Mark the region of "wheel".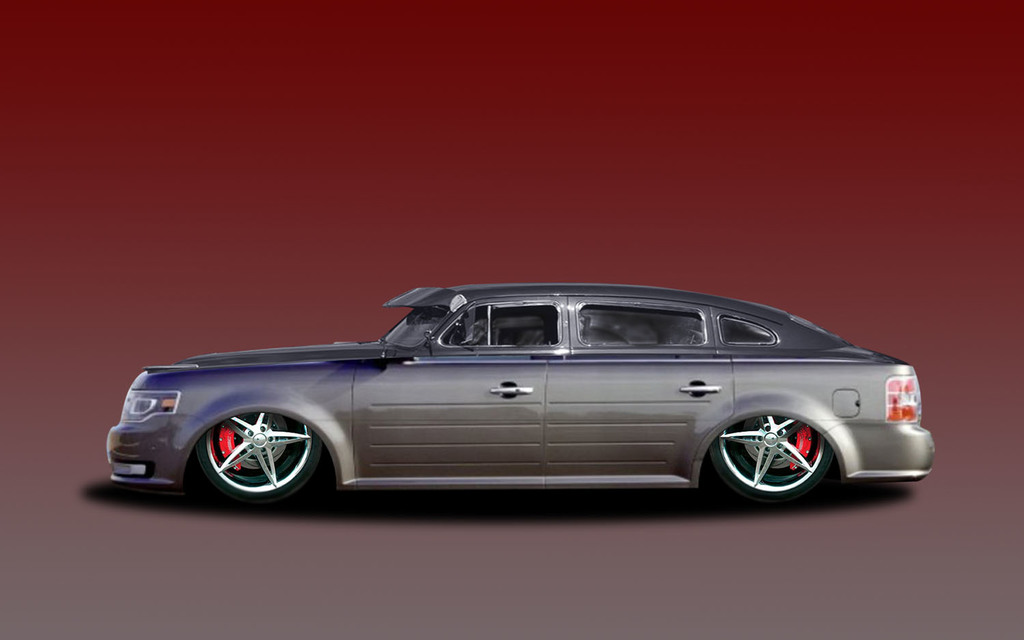
Region: x1=726 y1=417 x2=842 y2=489.
